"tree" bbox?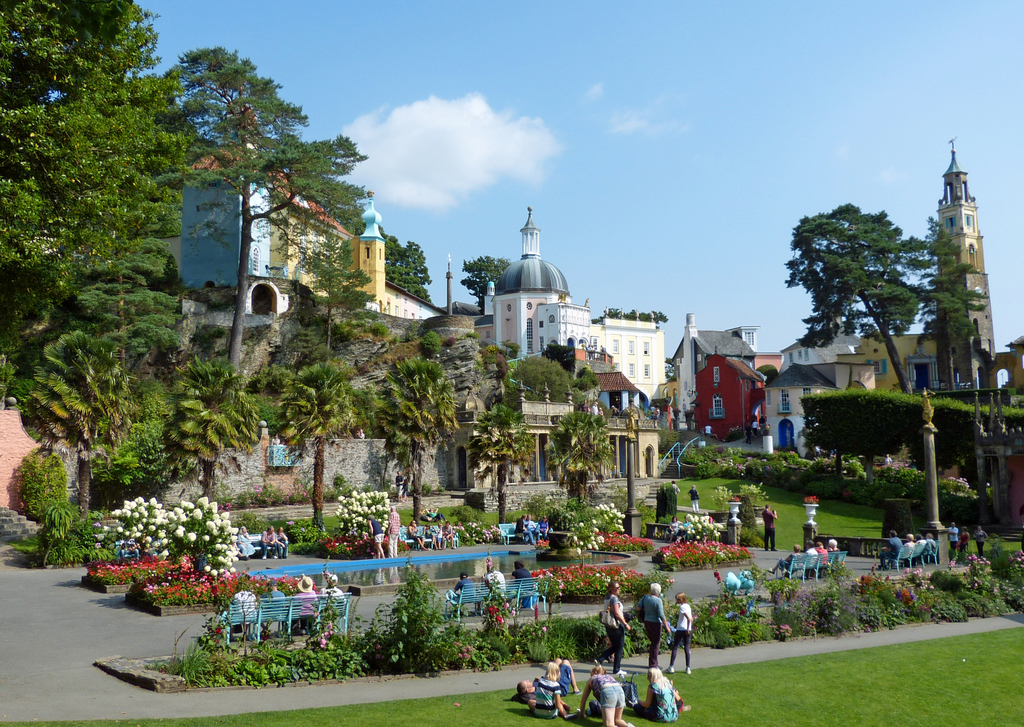
459:243:525:311
